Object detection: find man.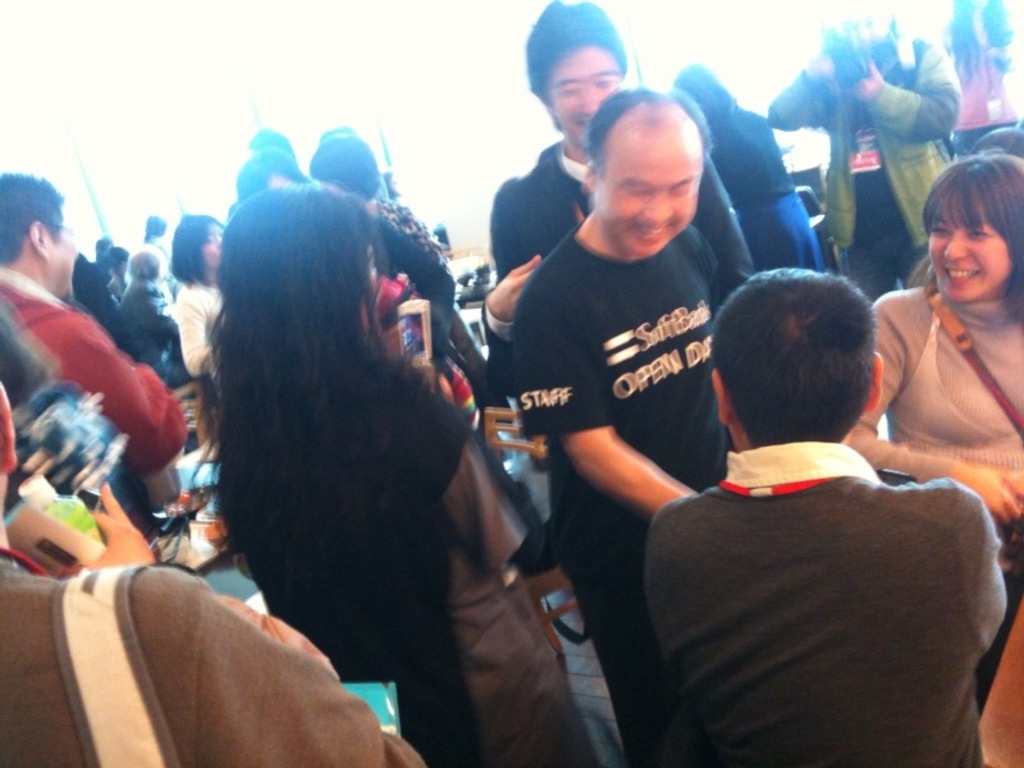
(x1=479, y1=0, x2=764, y2=412).
